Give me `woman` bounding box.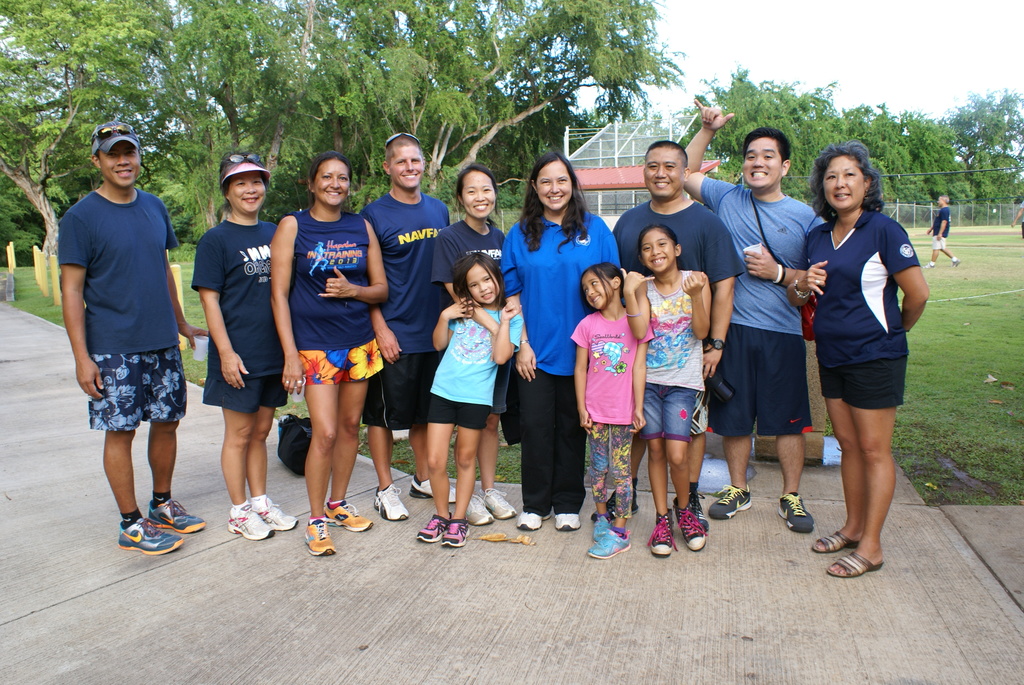
{"left": 801, "top": 150, "right": 932, "bottom": 566}.
